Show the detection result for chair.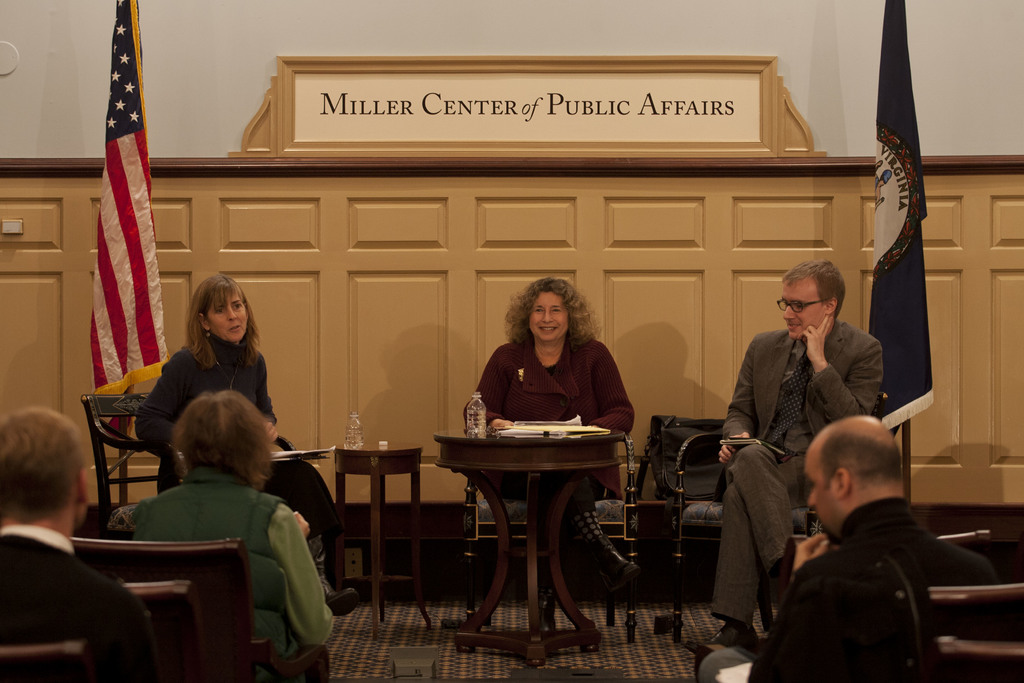
rect(0, 636, 95, 682).
